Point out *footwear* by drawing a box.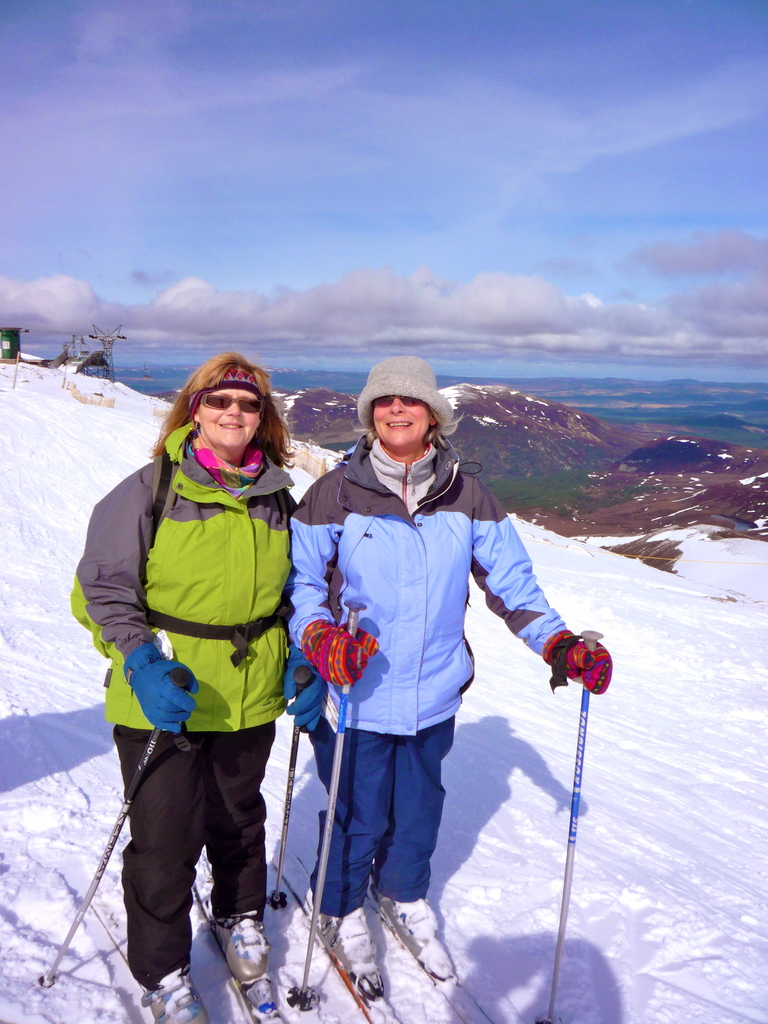
x1=305 y1=900 x2=374 y2=986.
